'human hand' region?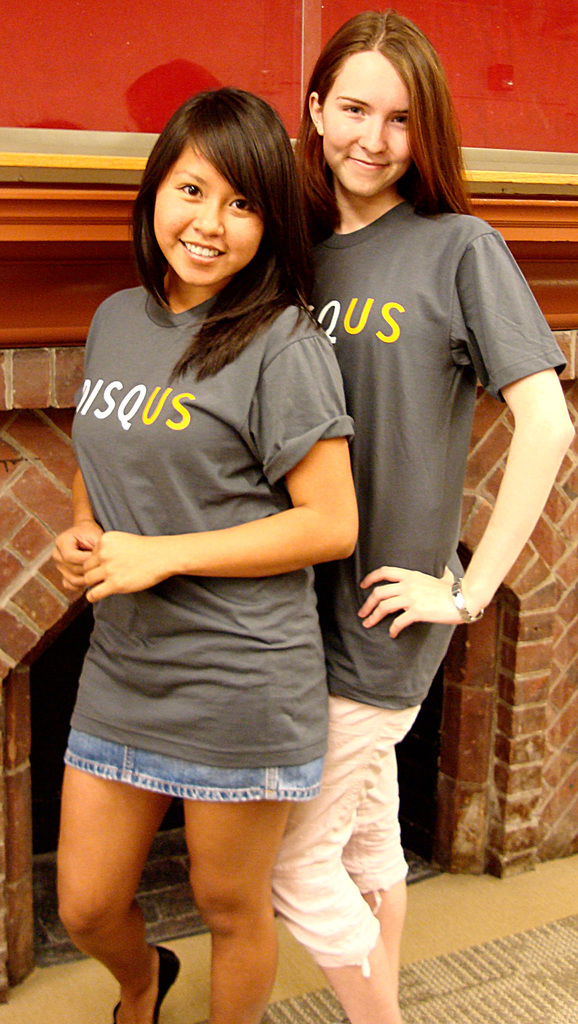
rect(77, 526, 172, 608)
